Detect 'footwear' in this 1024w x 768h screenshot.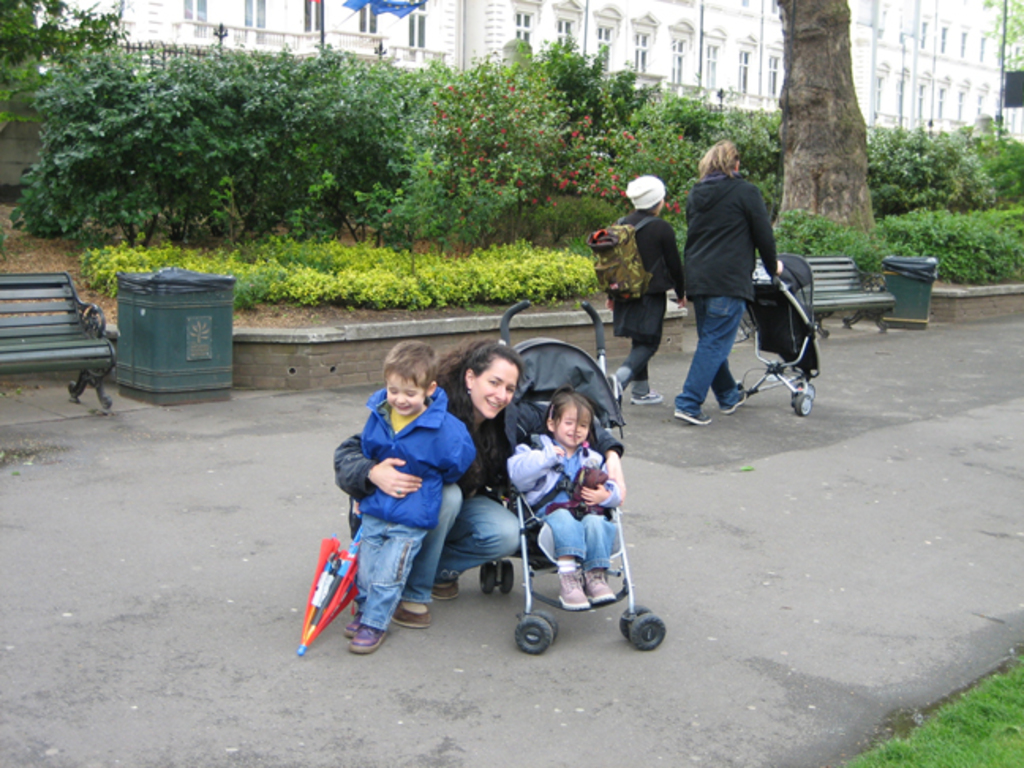
Detection: x1=349, y1=623, x2=386, y2=656.
